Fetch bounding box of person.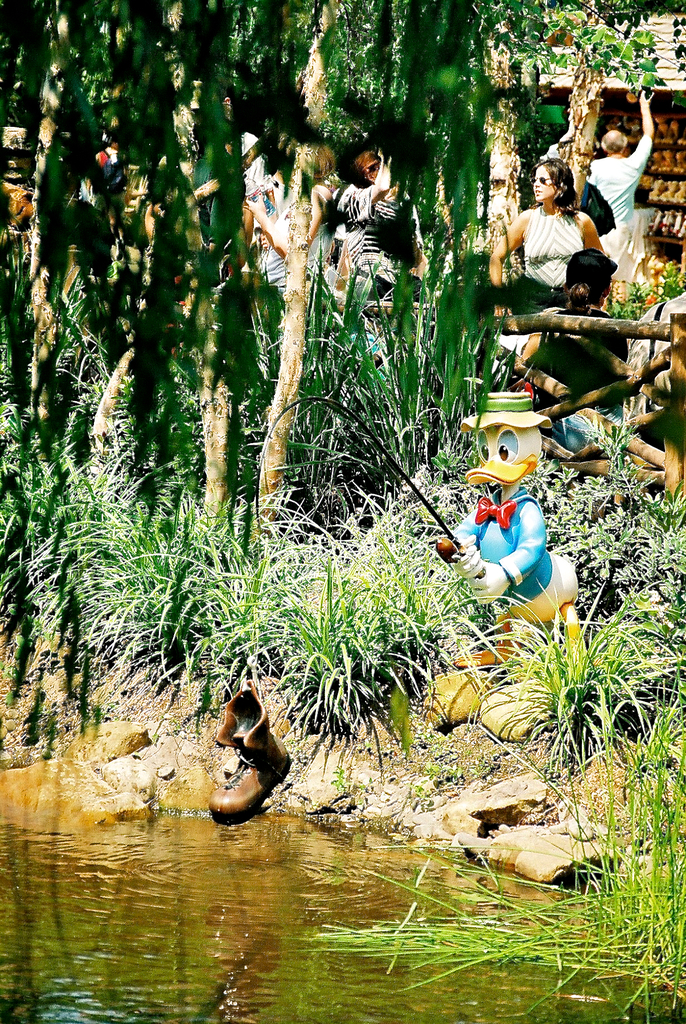
Bbox: {"x1": 322, "y1": 148, "x2": 425, "y2": 297}.
